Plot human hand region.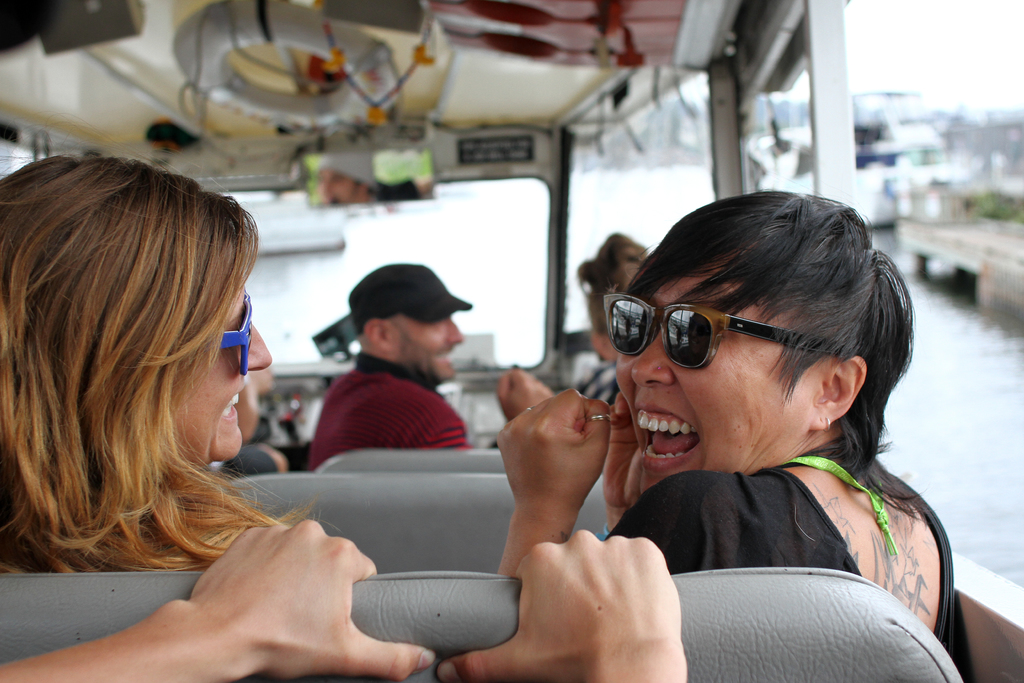
Plotted at (left=492, top=368, right=555, bottom=423).
